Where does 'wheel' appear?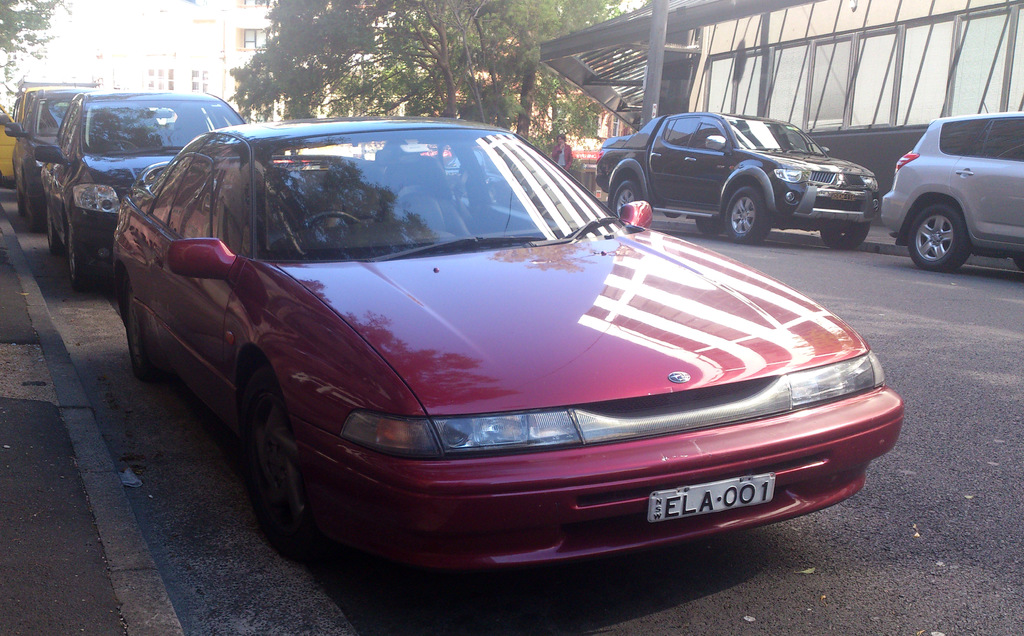
Appears at 47, 208, 64, 253.
